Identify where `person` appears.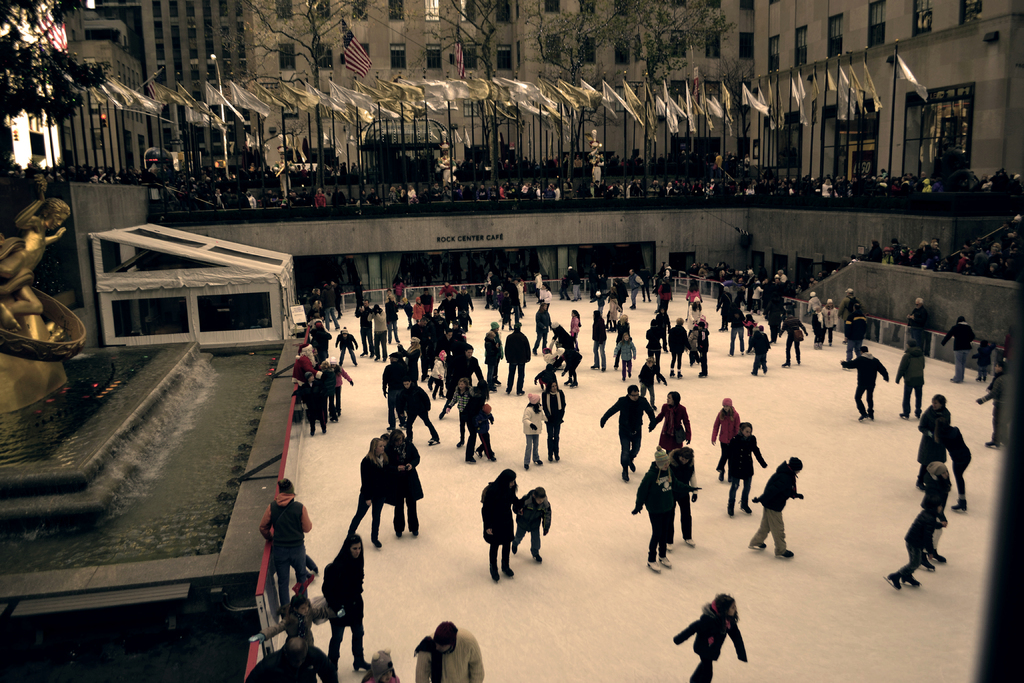
Appears at (left=685, top=278, right=702, bottom=320).
